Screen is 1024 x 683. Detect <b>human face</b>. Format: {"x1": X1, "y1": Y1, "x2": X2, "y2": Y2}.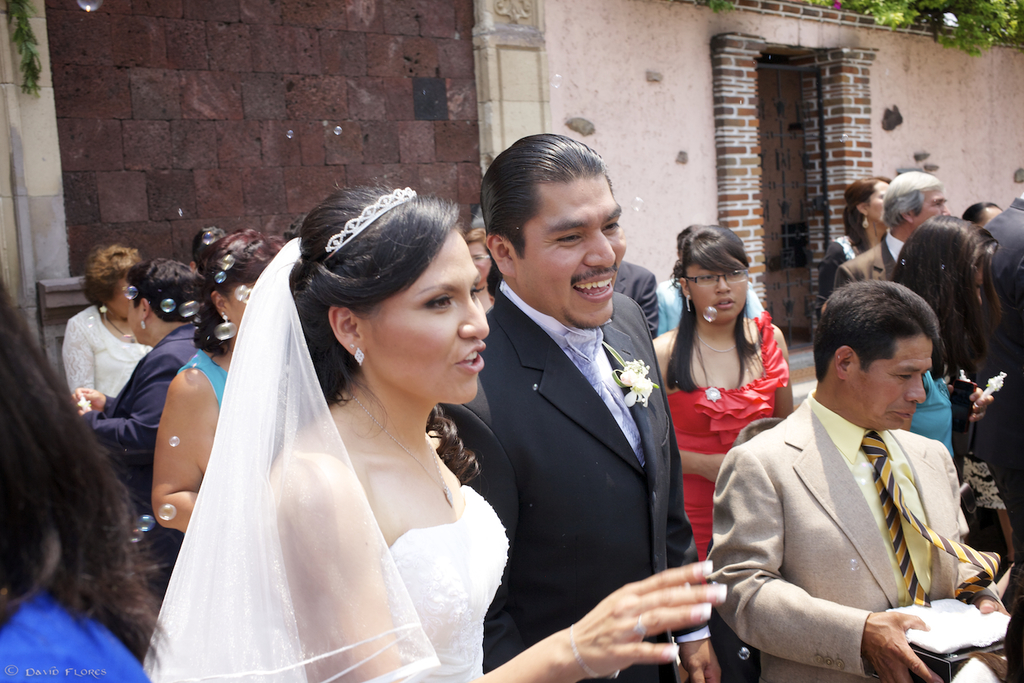
{"x1": 517, "y1": 178, "x2": 625, "y2": 321}.
